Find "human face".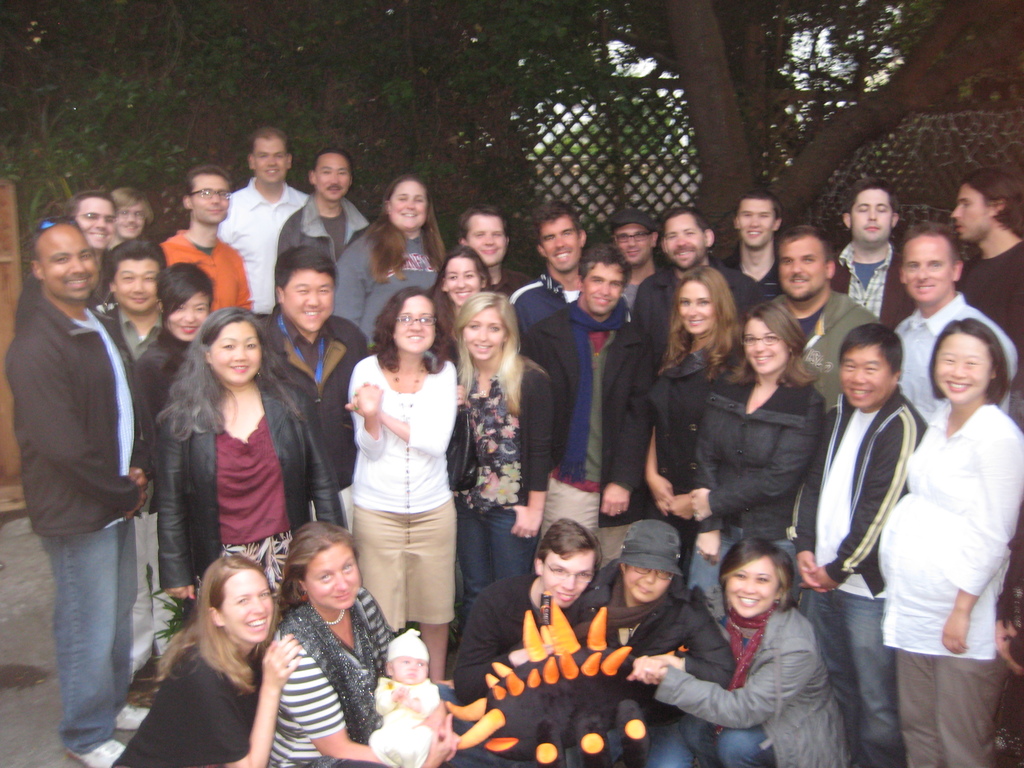
rect(446, 259, 482, 307).
